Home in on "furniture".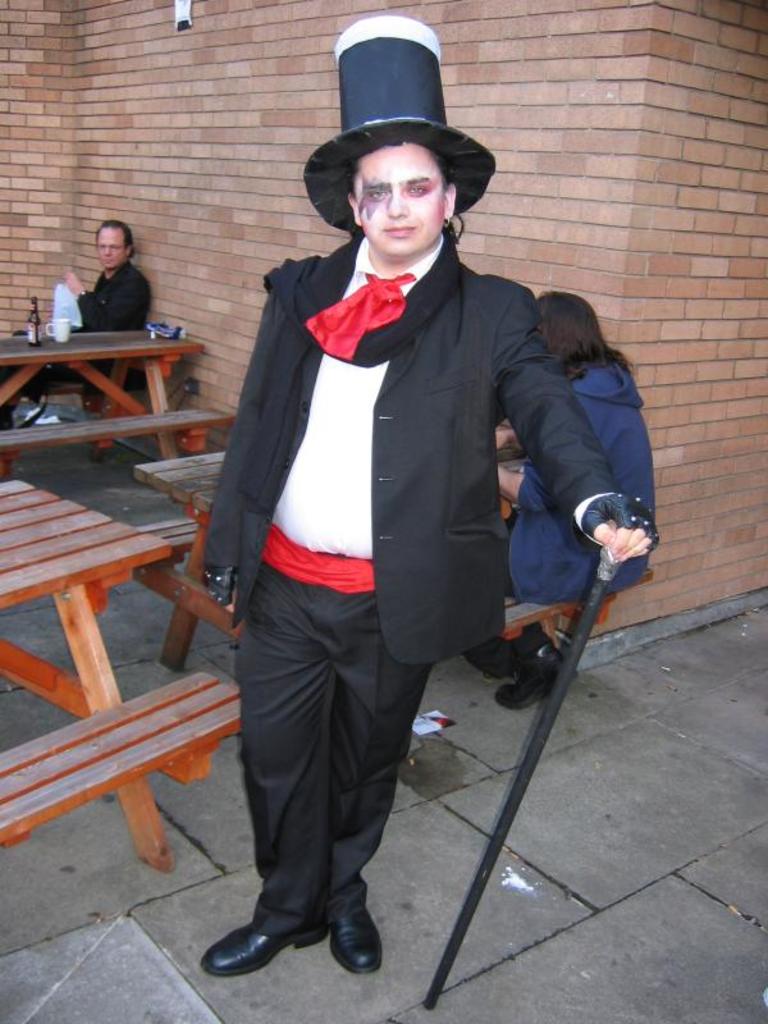
Homed in at <region>0, 325, 233, 483</region>.
